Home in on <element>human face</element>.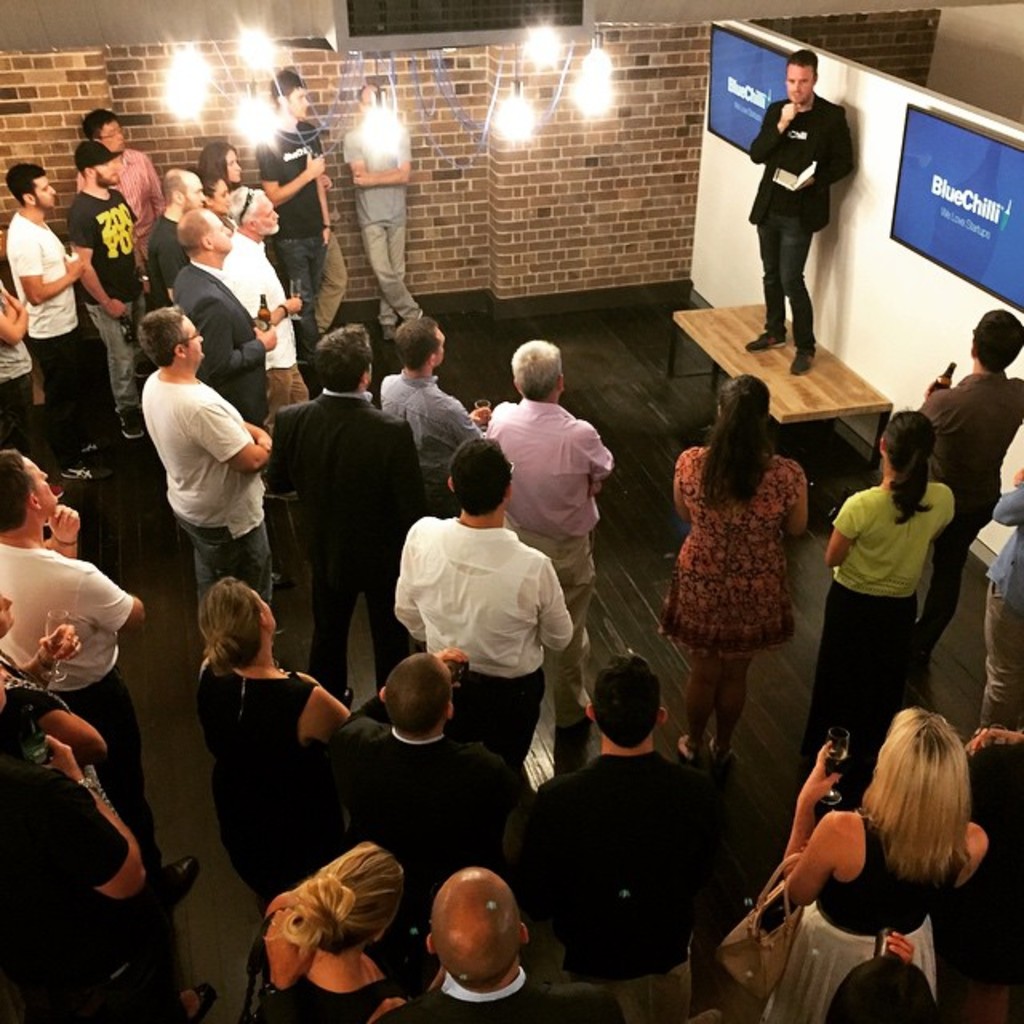
Homed in at (37, 178, 53, 206).
